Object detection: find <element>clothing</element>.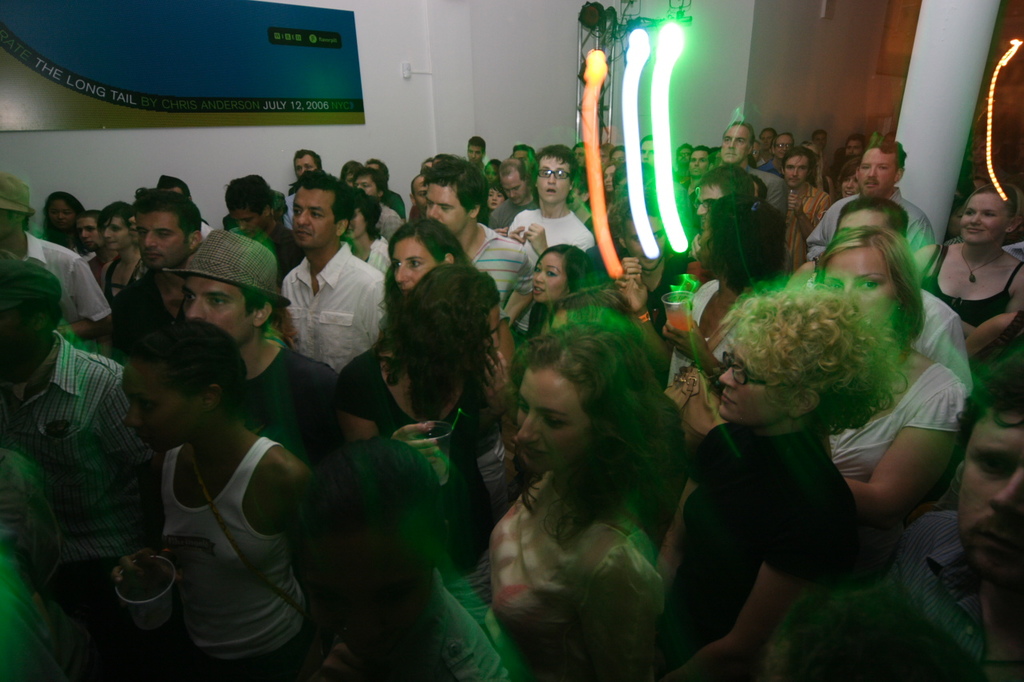
241 346 341 462.
